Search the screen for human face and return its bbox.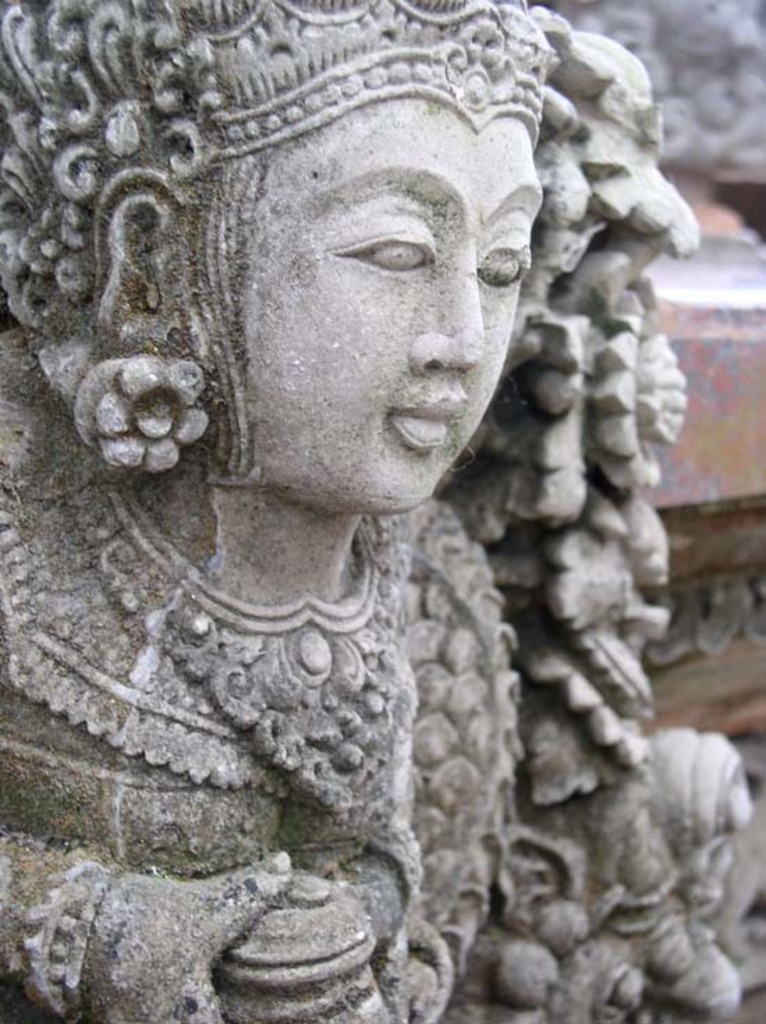
Found: 224:103:539:520.
